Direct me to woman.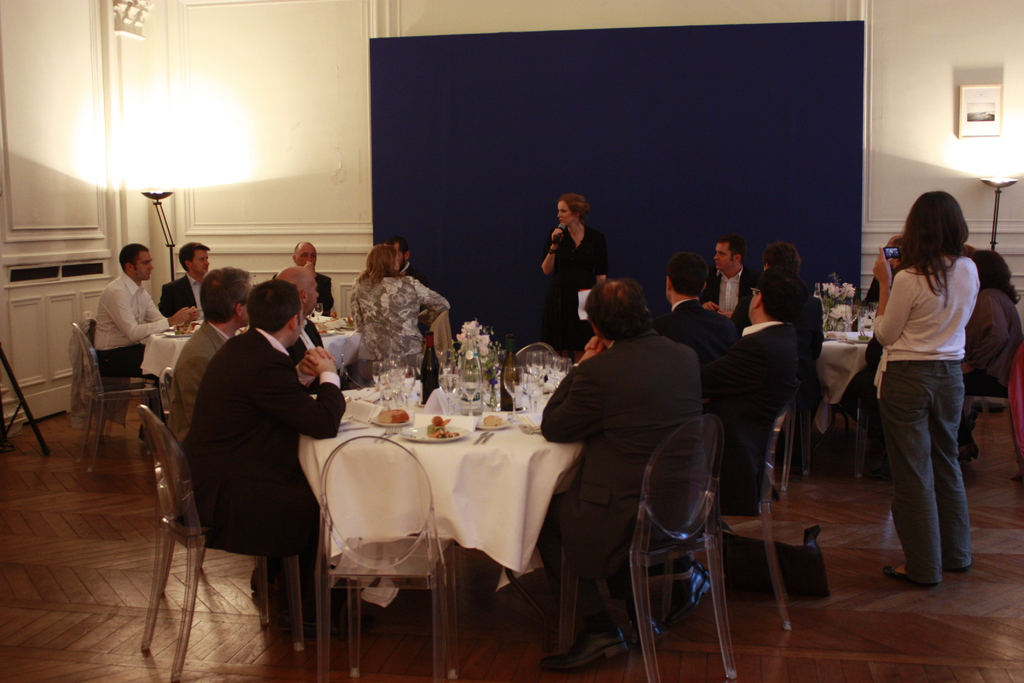
Direction: rect(541, 193, 604, 363).
